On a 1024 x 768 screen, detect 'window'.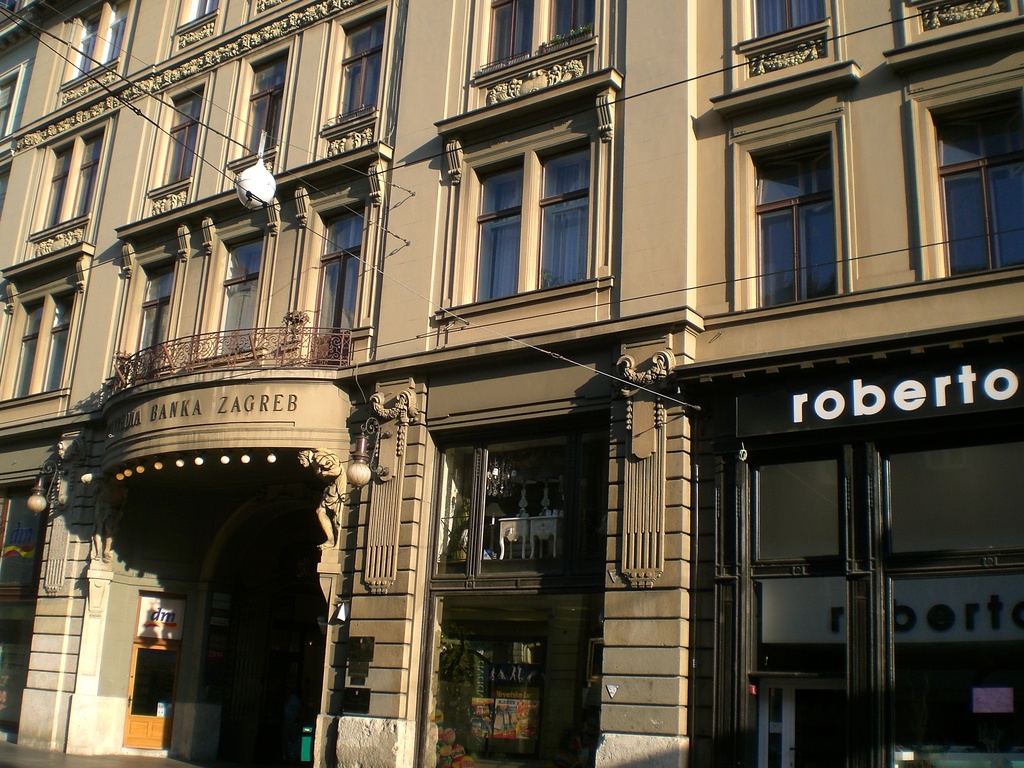
BBox(748, 0, 837, 29).
